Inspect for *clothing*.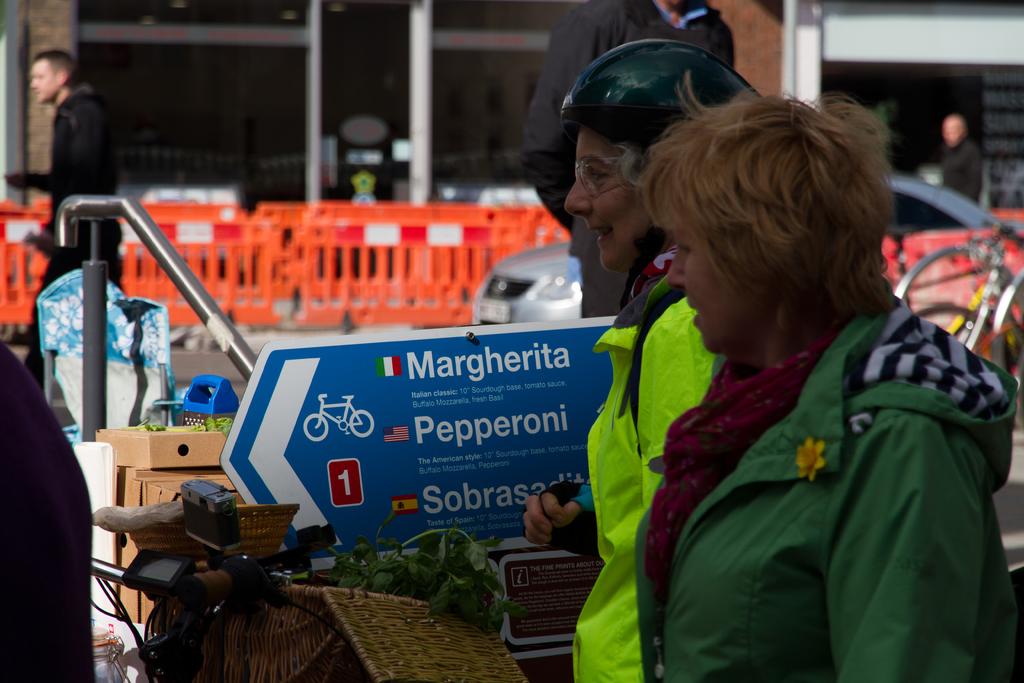
Inspection: x1=593, y1=220, x2=1021, y2=675.
